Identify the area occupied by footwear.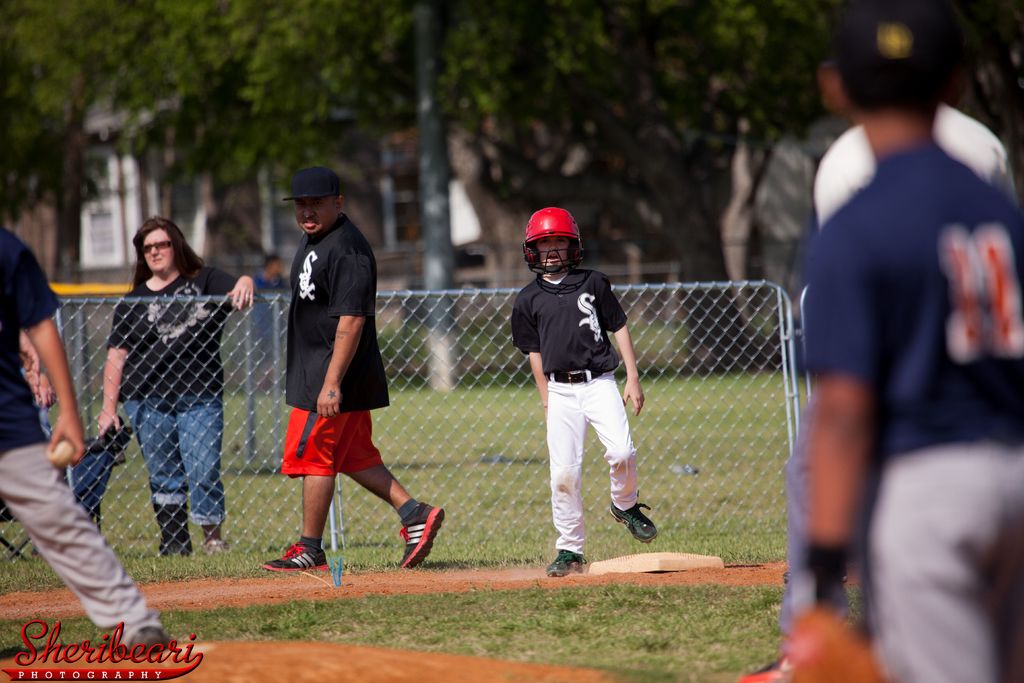
Area: [x1=150, y1=506, x2=189, y2=554].
